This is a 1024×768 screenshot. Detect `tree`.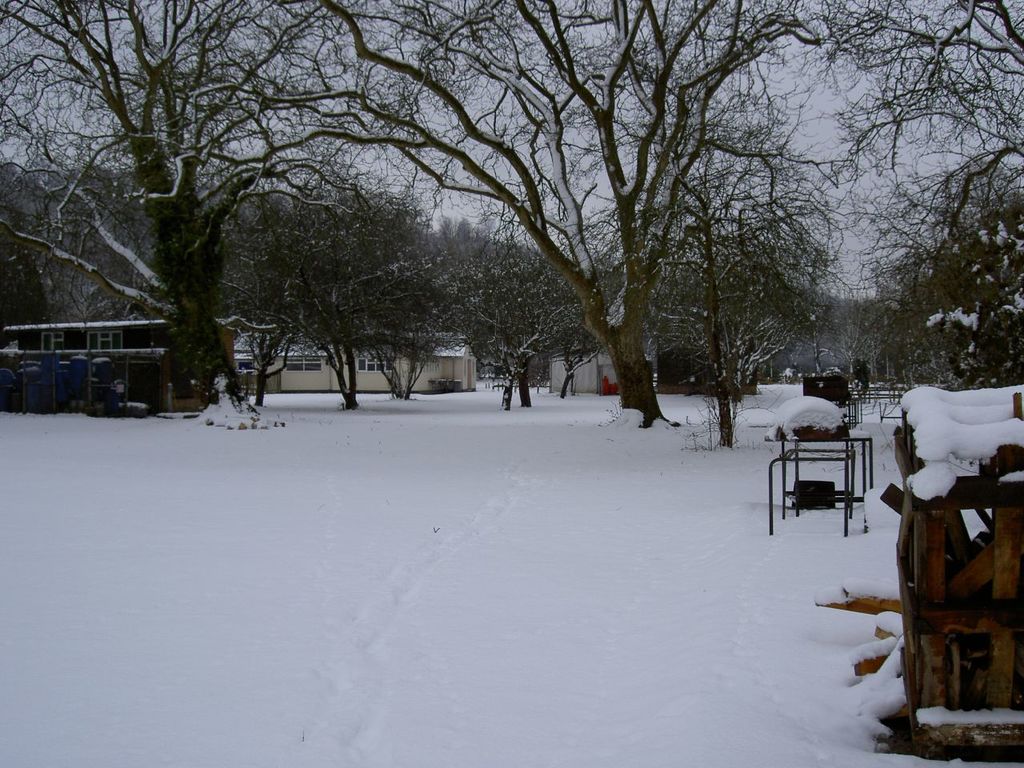
x1=817, y1=0, x2=1023, y2=393.
